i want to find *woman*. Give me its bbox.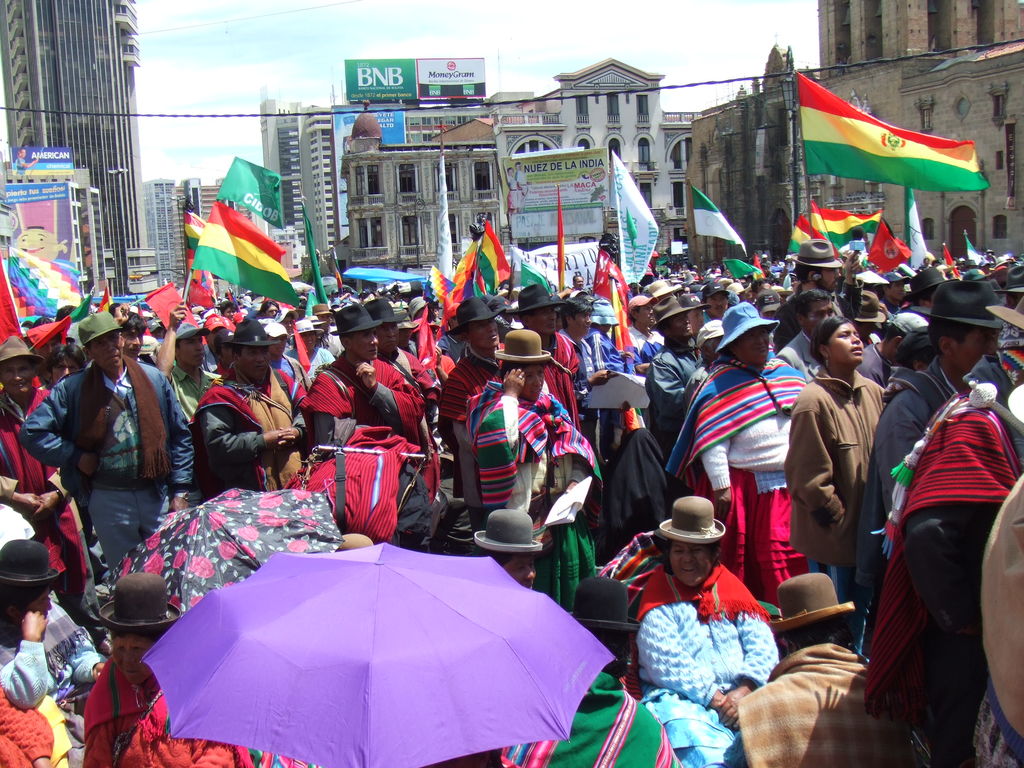
(778, 308, 895, 653).
